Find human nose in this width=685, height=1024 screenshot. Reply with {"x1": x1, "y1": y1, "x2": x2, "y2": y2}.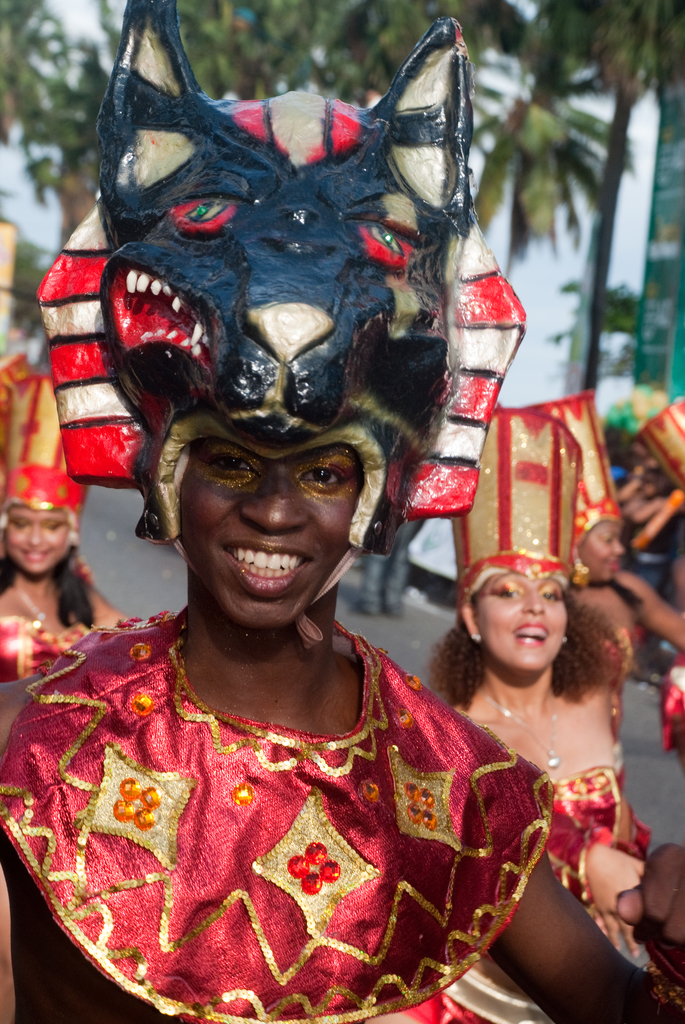
{"x1": 520, "y1": 588, "x2": 546, "y2": 612}.
